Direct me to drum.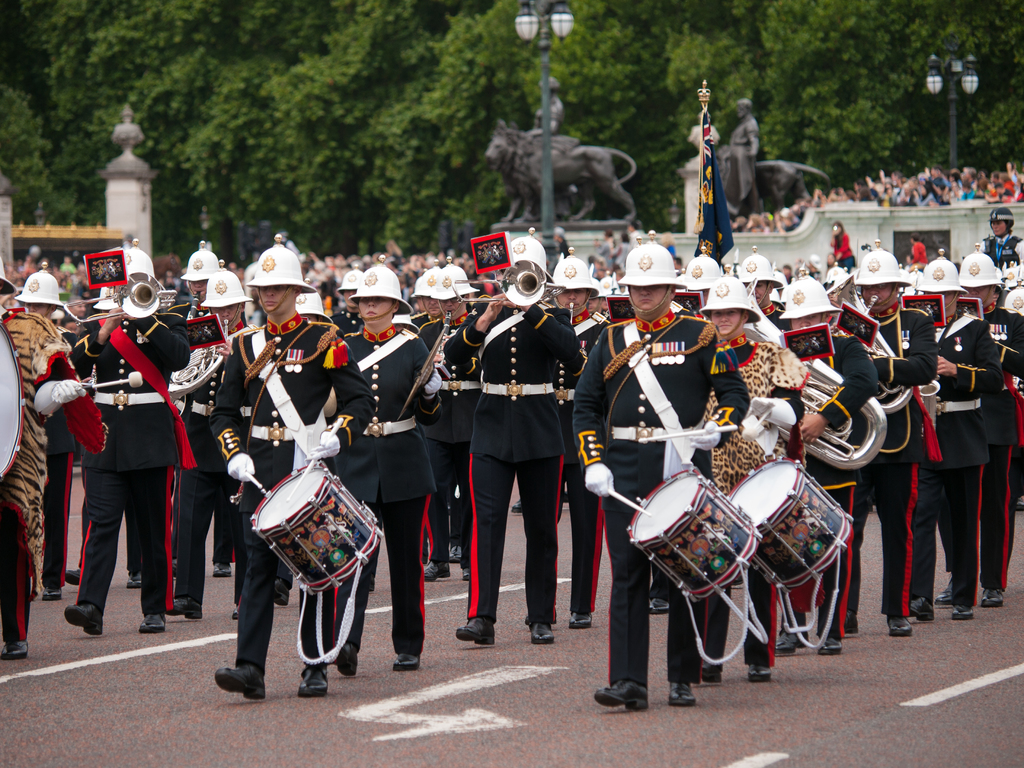
Direction: x1=627 y1=468 x2=764 y2=665.
